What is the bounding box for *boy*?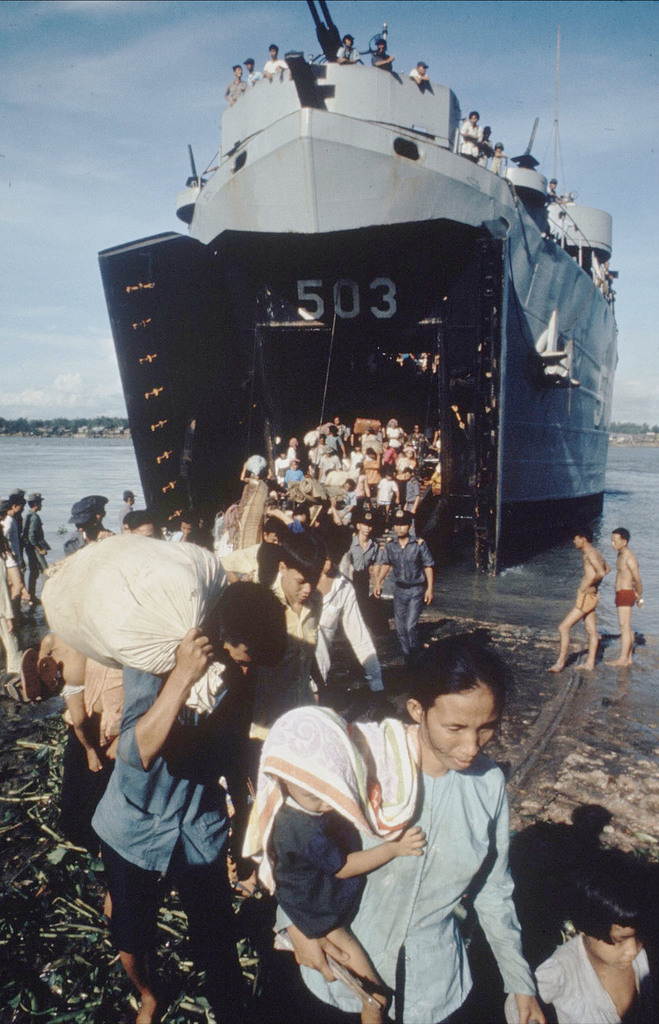
(left=241, top=705, right=434, bottom=1023).
